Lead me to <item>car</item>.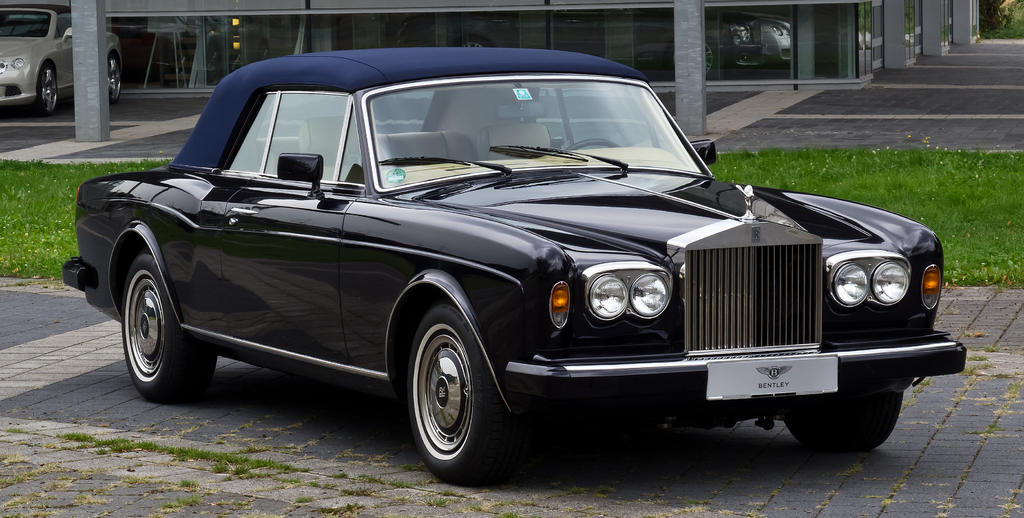
Lead to detection(0, 4, 125, 117).
